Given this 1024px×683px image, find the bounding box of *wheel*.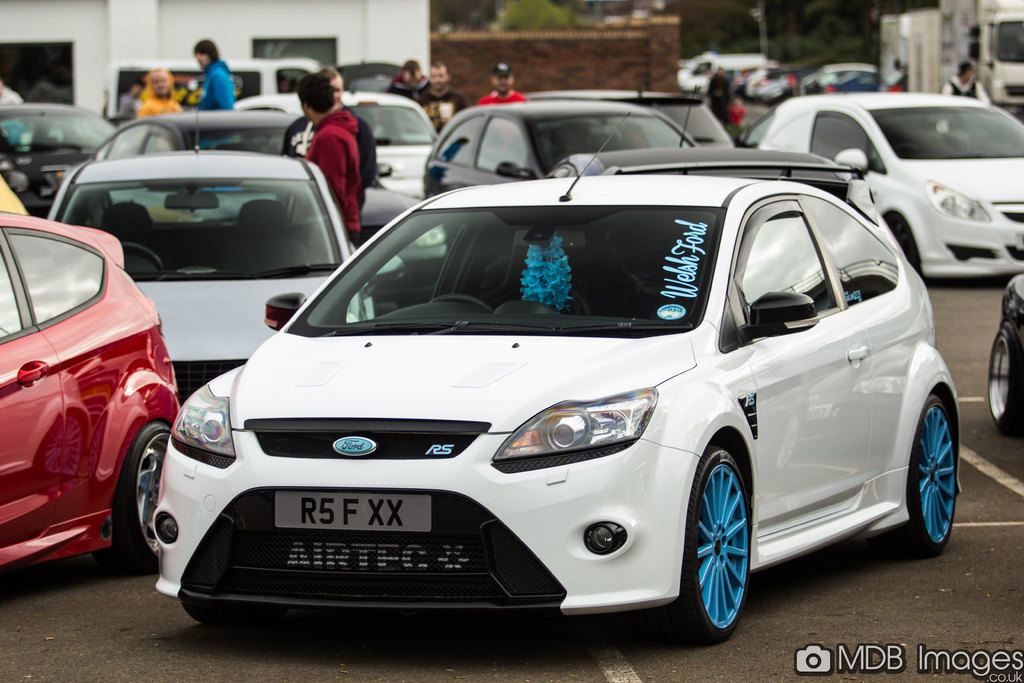
[119, 417, 172, 567].
